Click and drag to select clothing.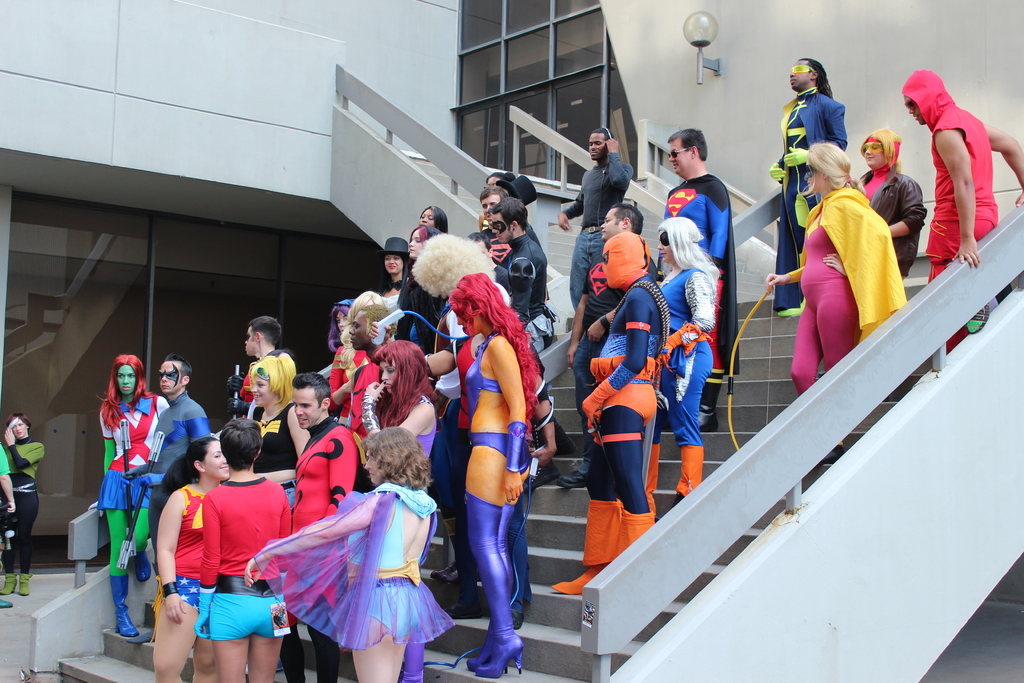
Selection: [433, 292, 470, 604].
